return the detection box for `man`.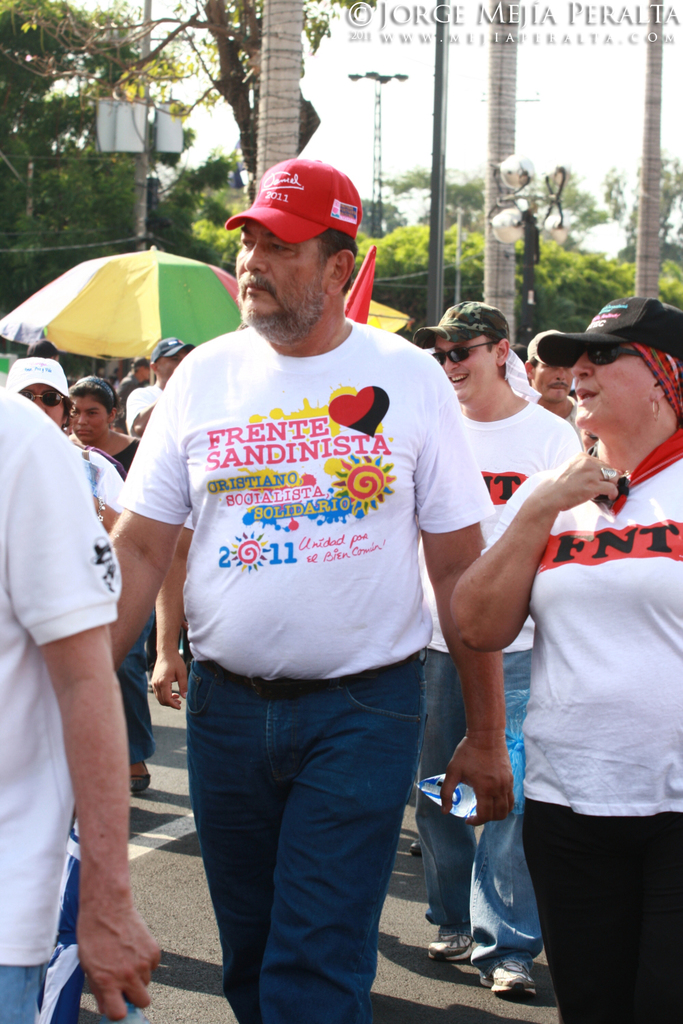
(x1=120, y1=359, x2=150, y2=399).
